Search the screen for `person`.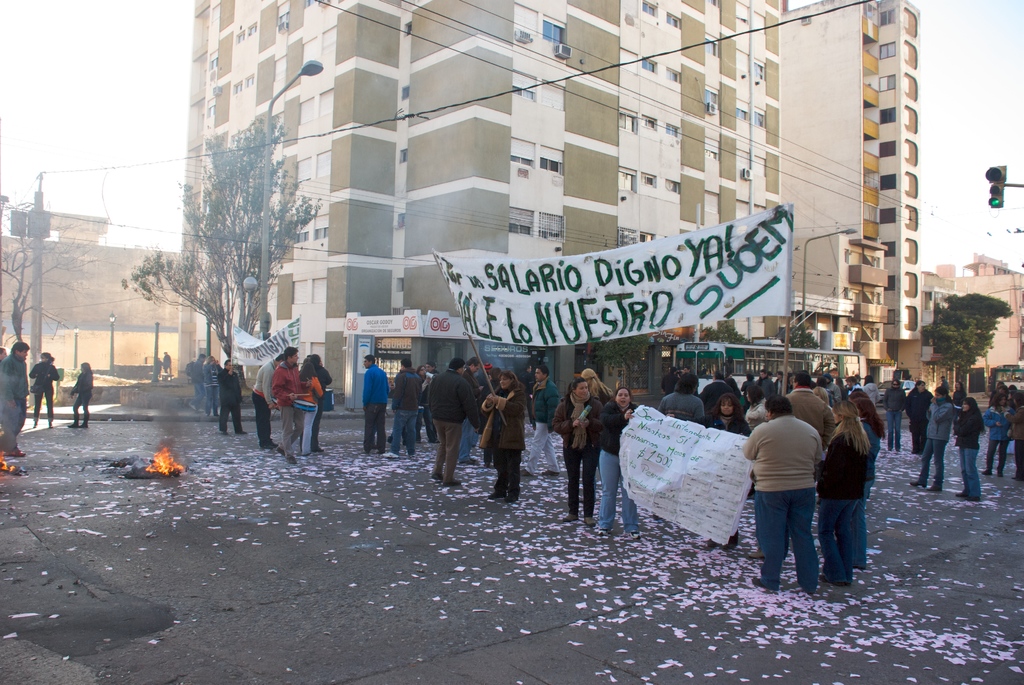
Found at detection(200, 353, 225, 411).
